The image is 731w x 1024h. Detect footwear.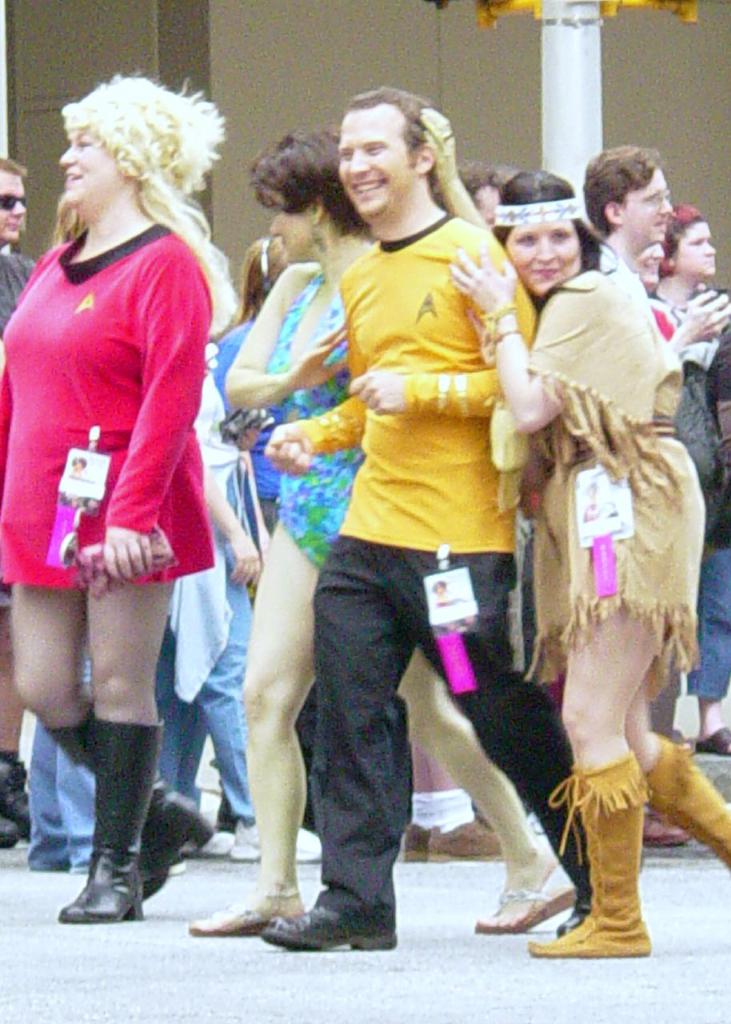
Detection: box=[2, 758, 34, 842].
